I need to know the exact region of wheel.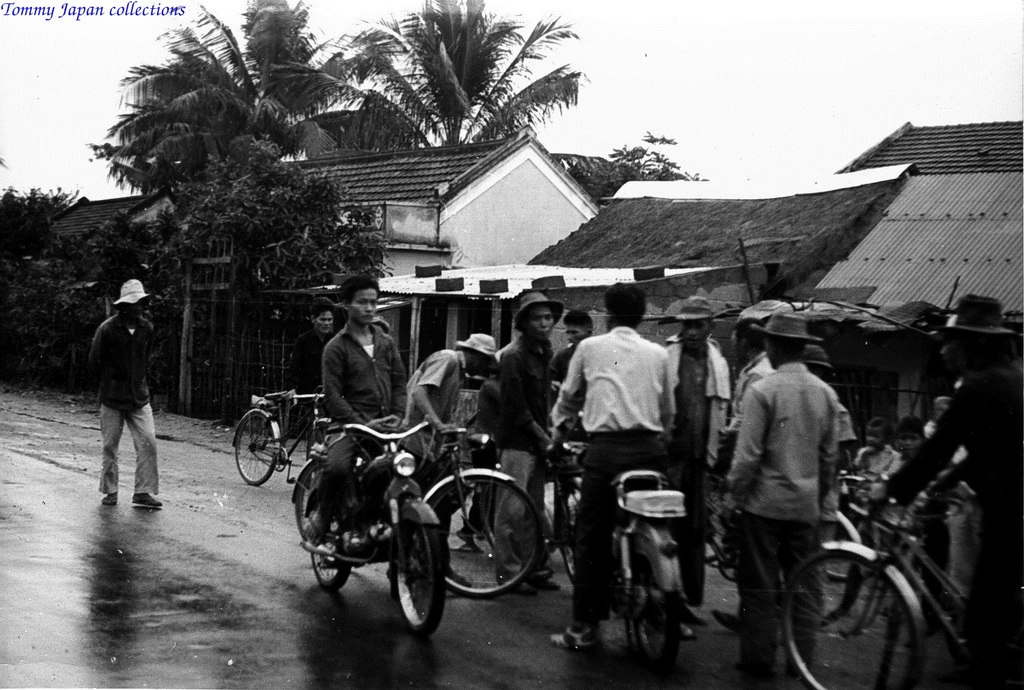
Region: (304,491,355,594).
